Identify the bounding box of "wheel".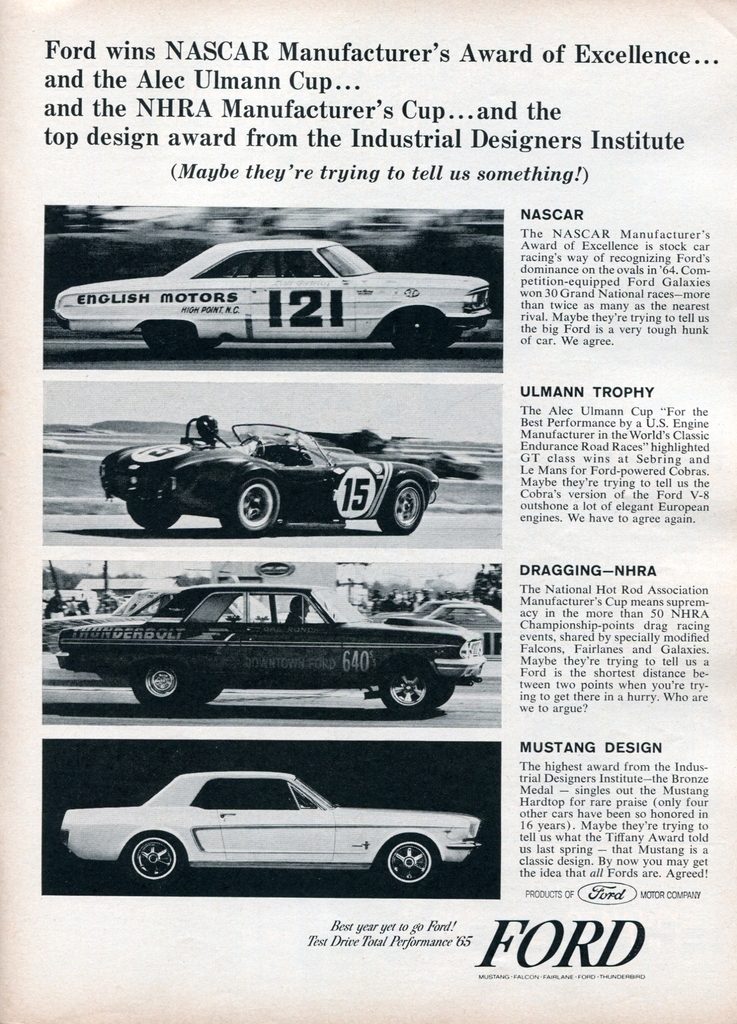
box(436, 328, 461, 354).
